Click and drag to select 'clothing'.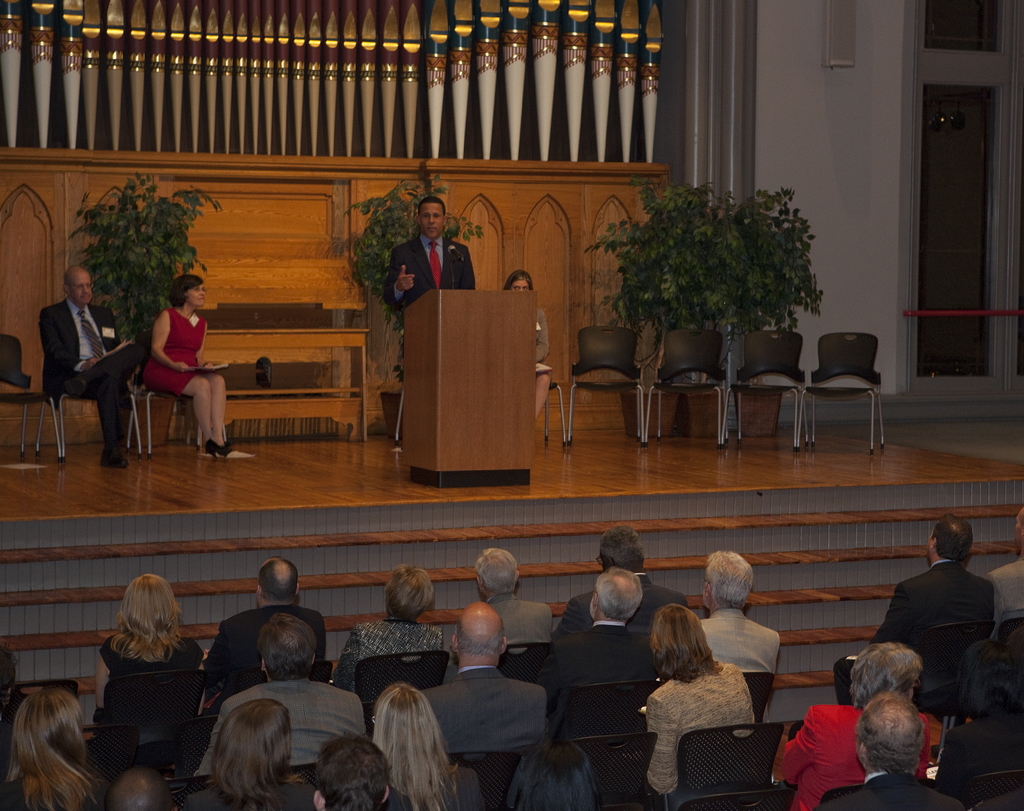
Selection: select_region(648, 653, 755, 807).
